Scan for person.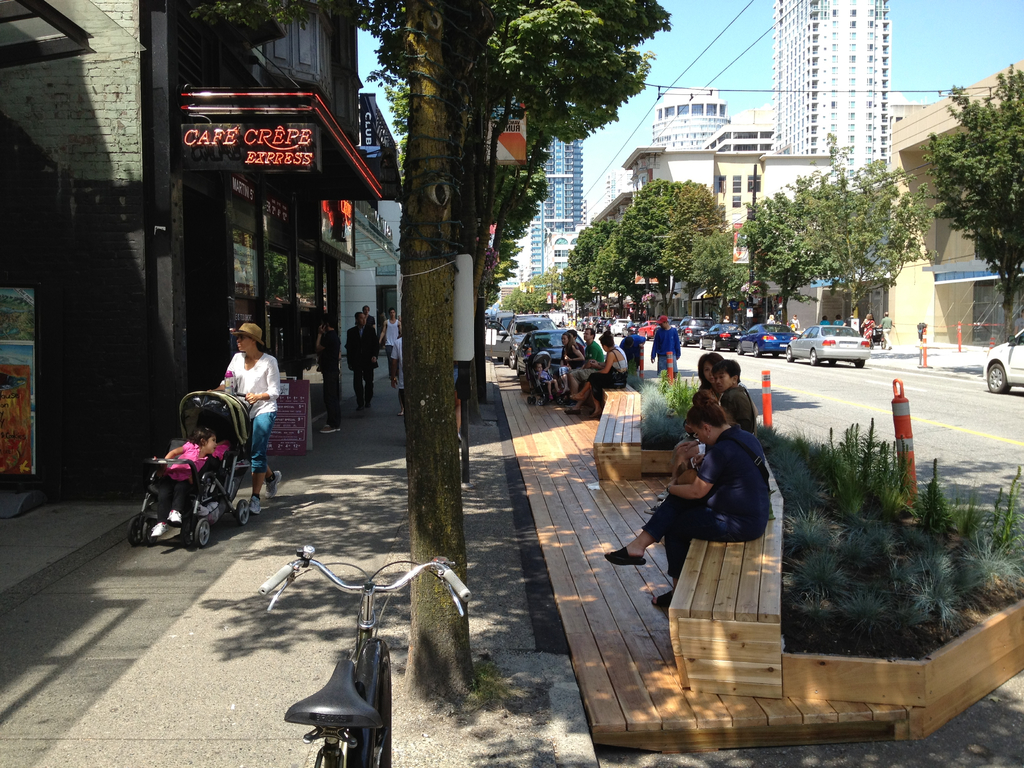
Scan result: 536:363:561:392.
